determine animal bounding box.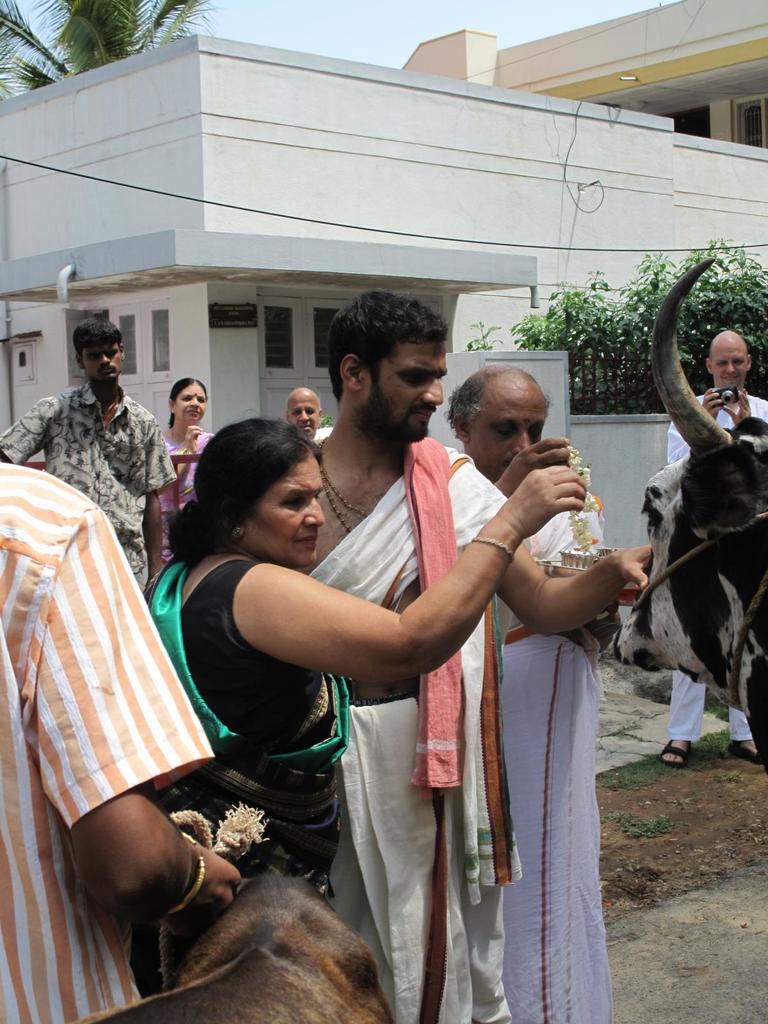
Determined: left=82, top=839, right=380, bottom=1023.
